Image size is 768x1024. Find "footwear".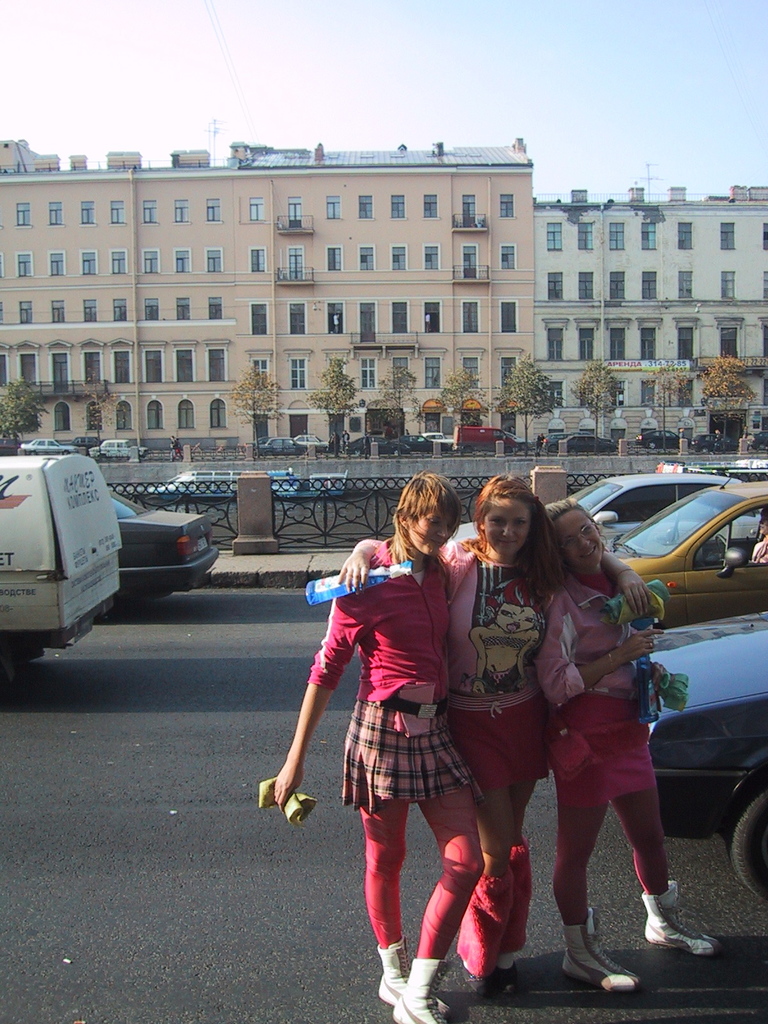
bbox=(503, 834, 532, 998).
